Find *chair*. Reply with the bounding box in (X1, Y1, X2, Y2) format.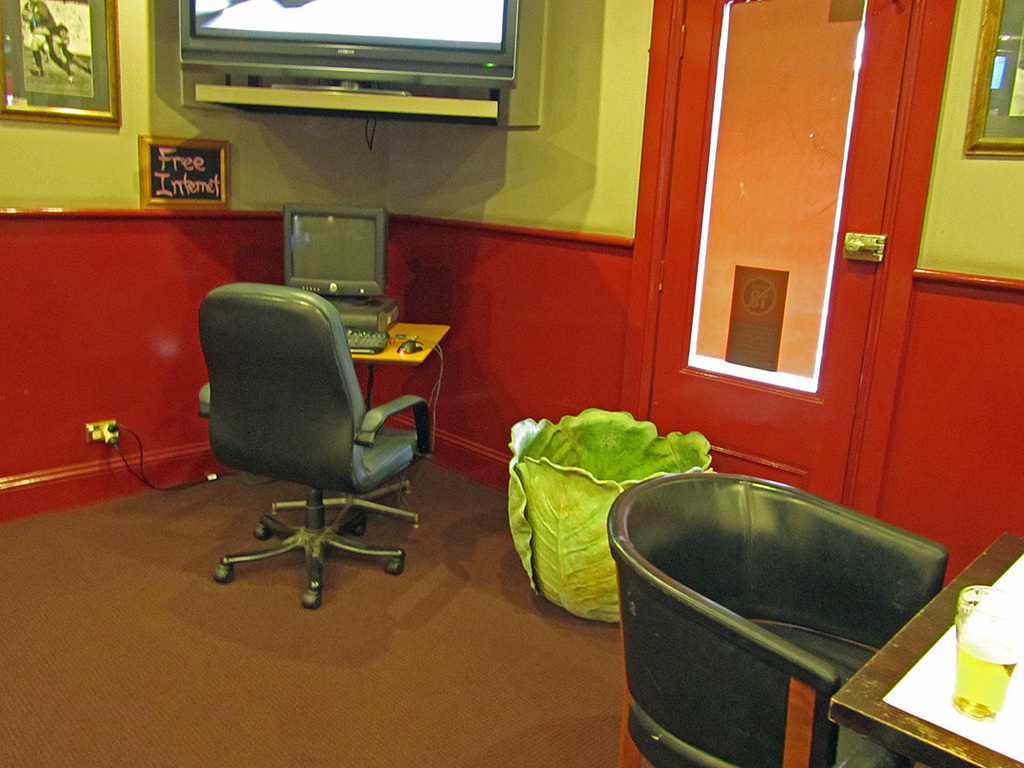
(202, 259, 428, 606).
